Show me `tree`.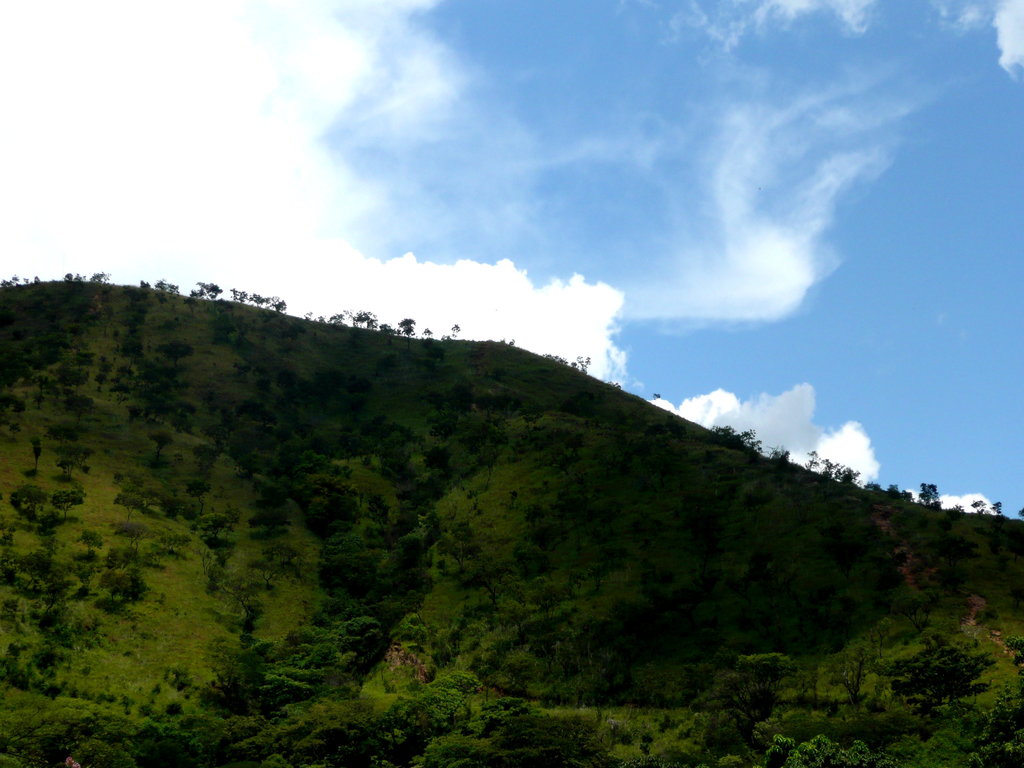
`tree` is here: locate(864, 480, 885, 495).
